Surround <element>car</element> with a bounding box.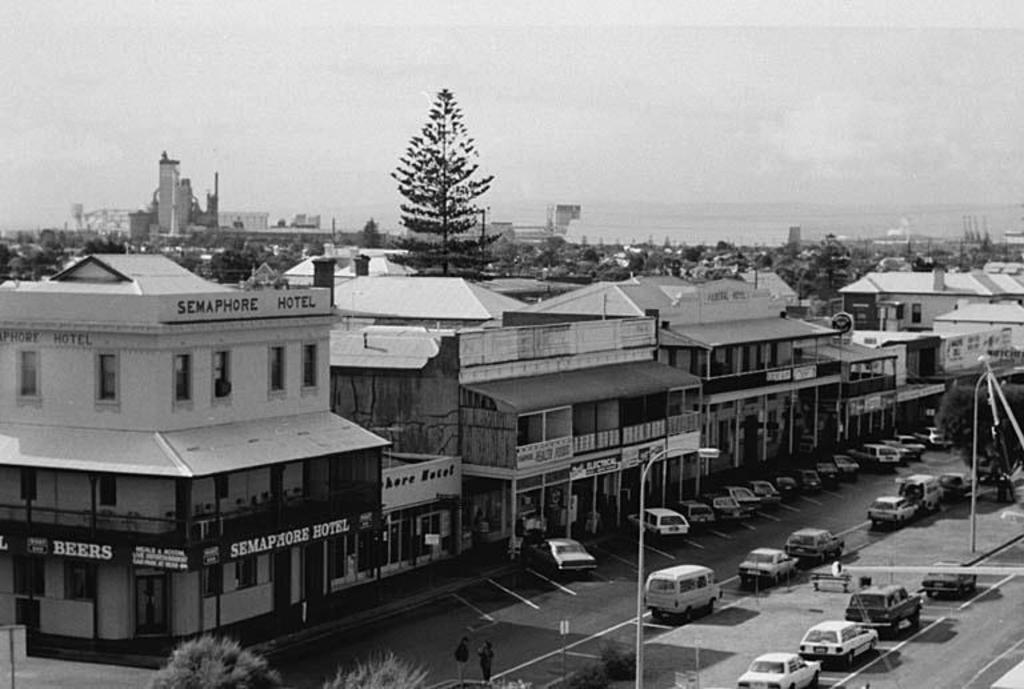
(787,532,844,564).
